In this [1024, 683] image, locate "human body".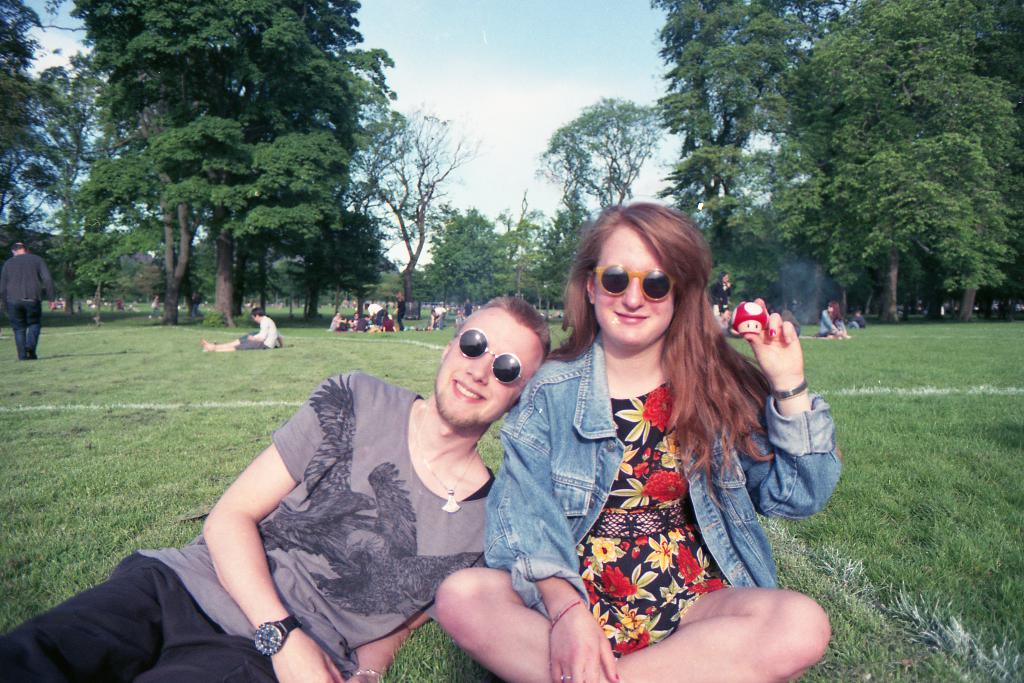
Bounding box: x1=721 y1=319 x2=742 y2=336.
